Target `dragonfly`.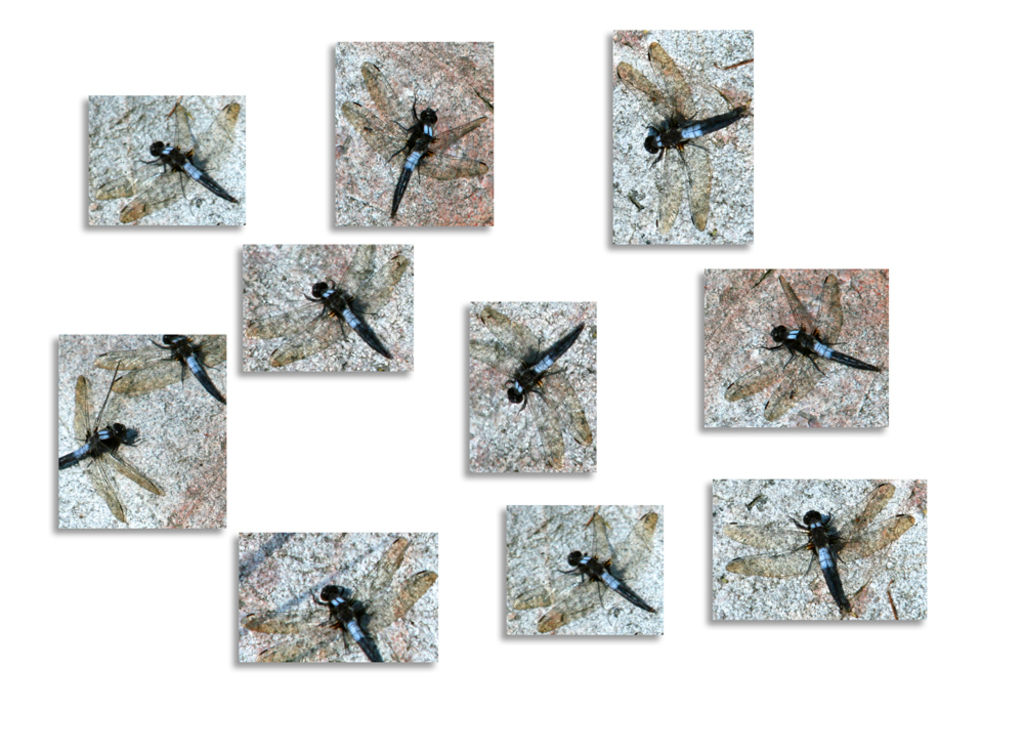
Target region: 470 302 601 475.
